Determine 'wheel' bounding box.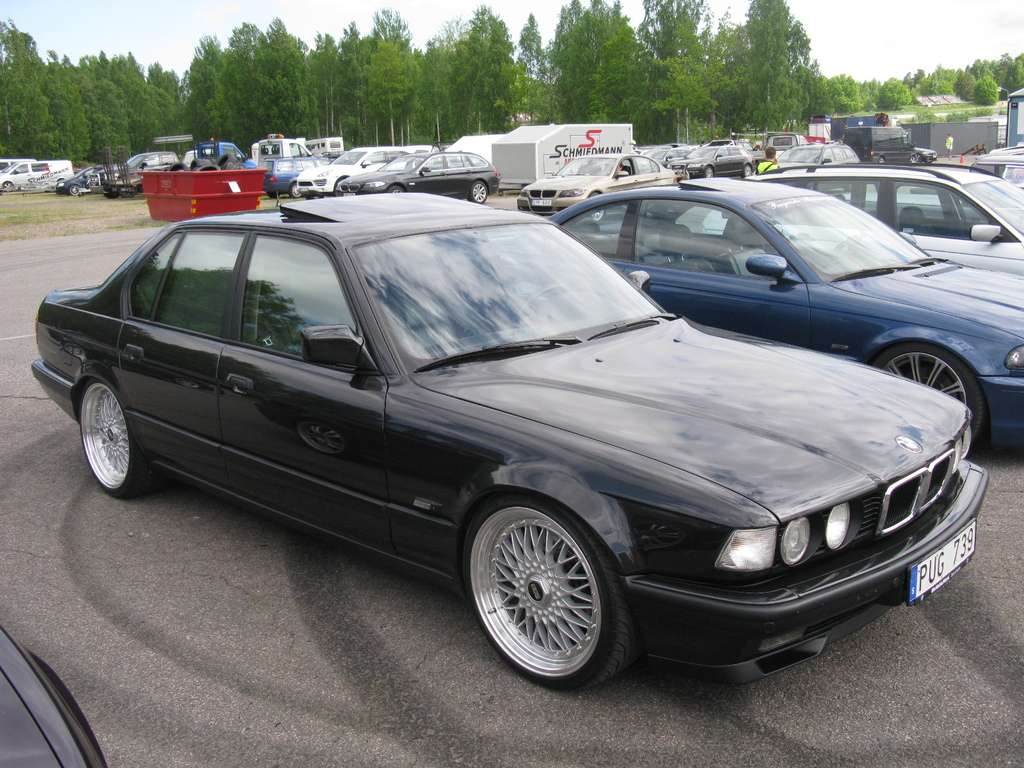
Determined: 123:187:138:198.
